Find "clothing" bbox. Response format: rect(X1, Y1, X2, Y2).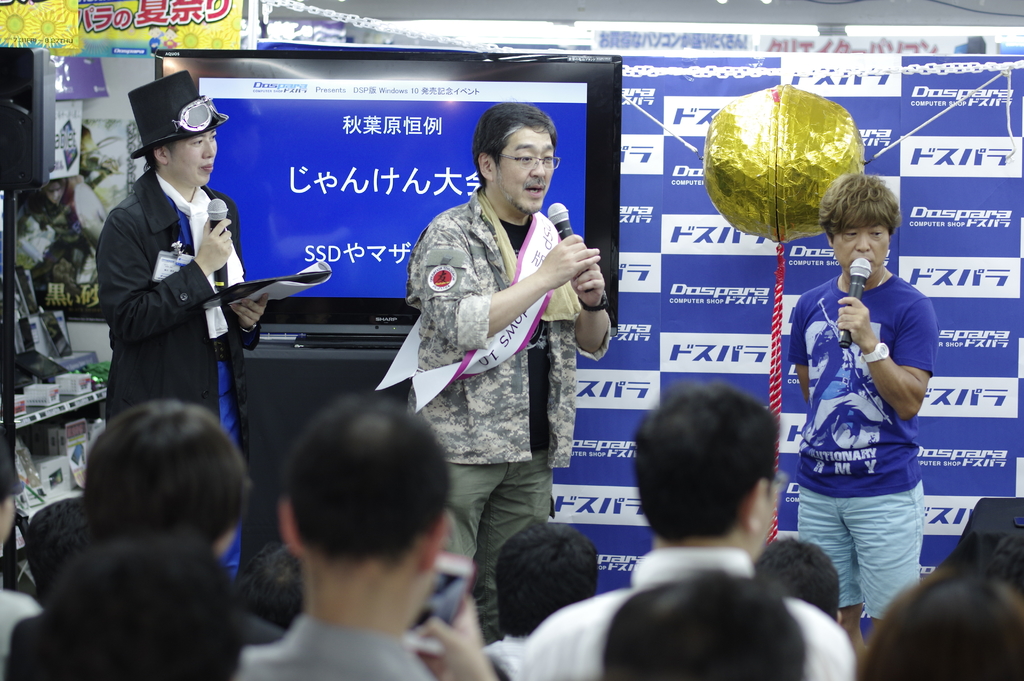
rect(8, 538, 296, 680).
